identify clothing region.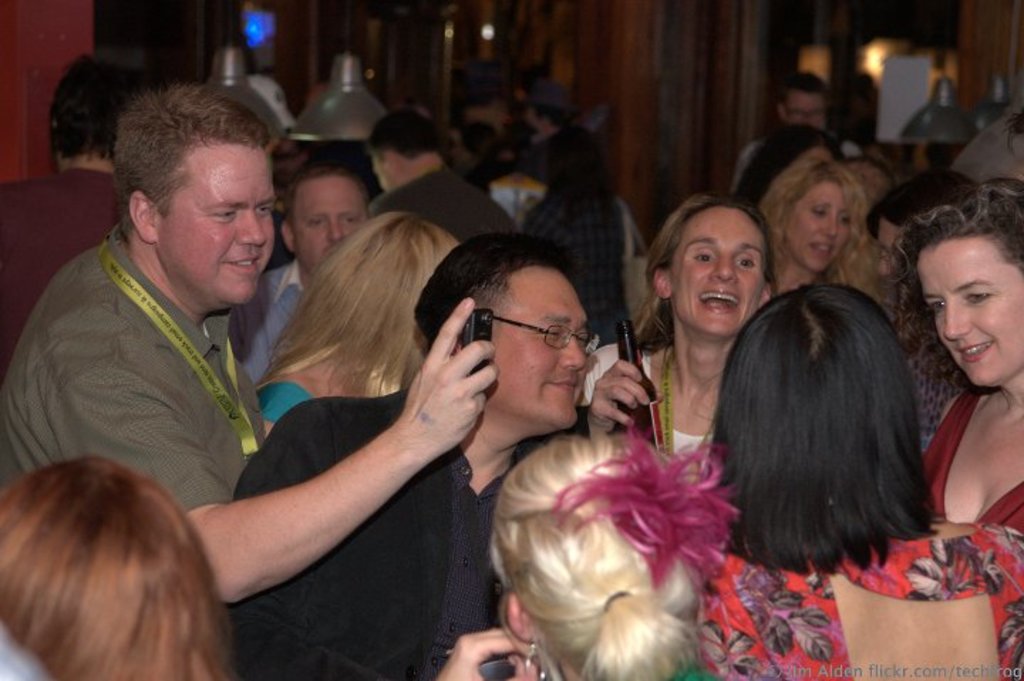
Region: bbox=[196, 382, 508, 680].
